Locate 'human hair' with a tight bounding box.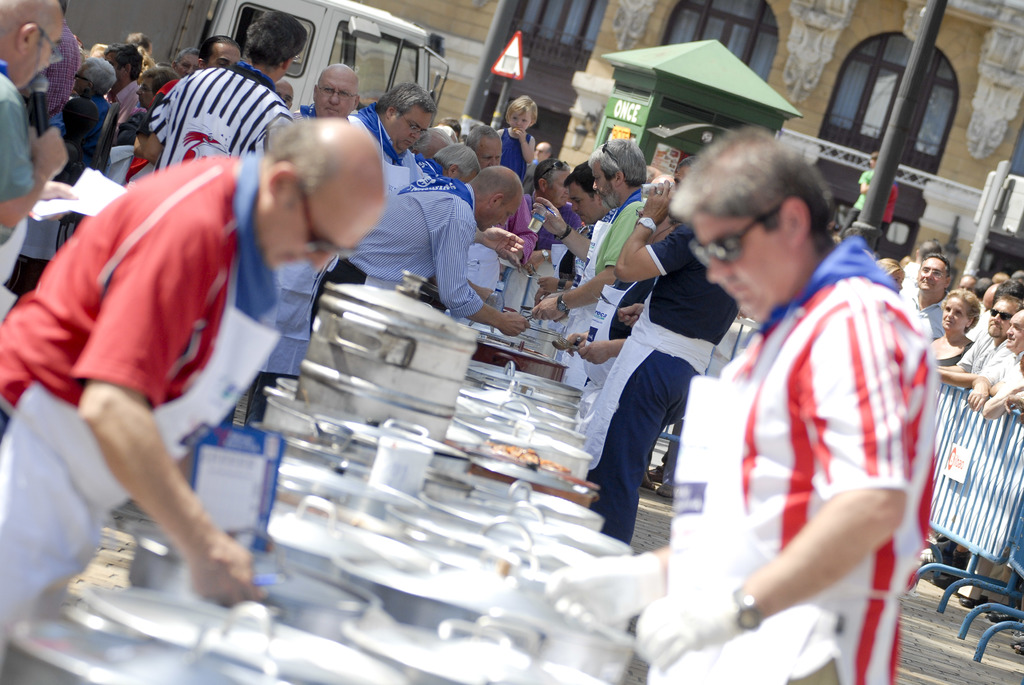
Rect(141, 65, 182, 95).
